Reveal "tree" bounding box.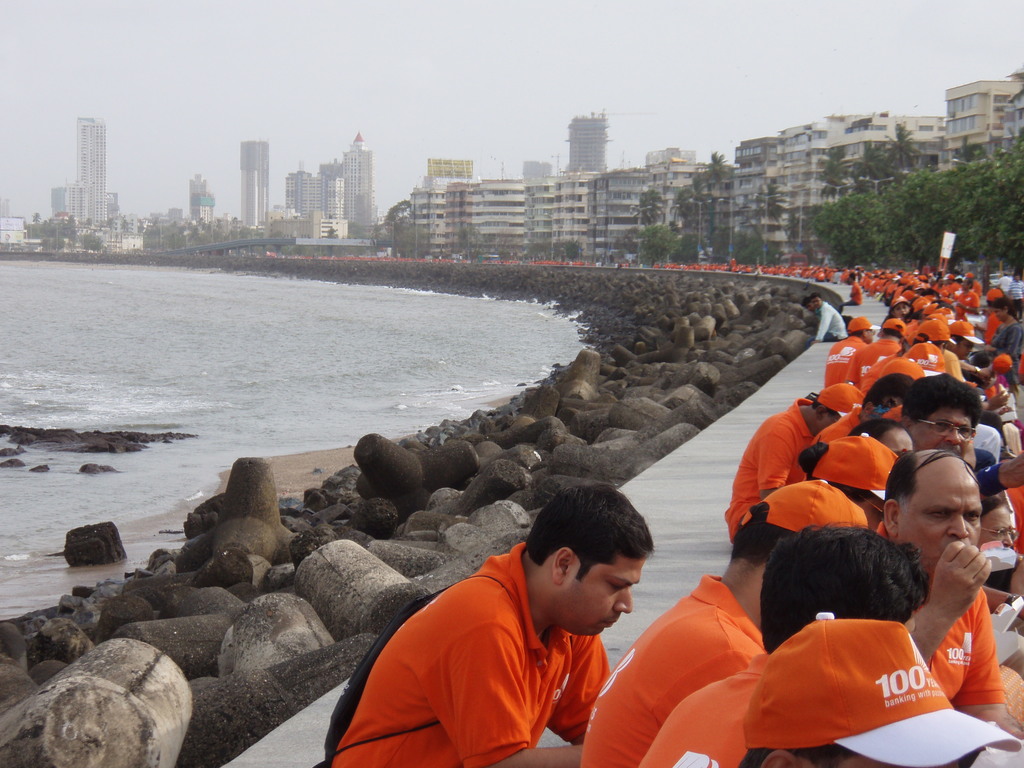
Revealed: box=[369, 199, 426, 254].
